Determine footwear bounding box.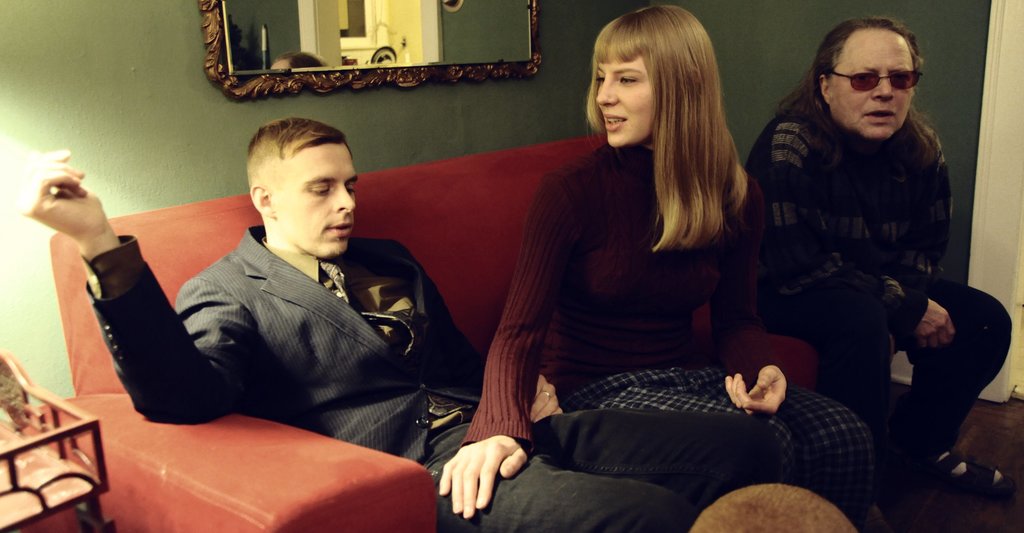
Determined: bbox=(920, 447, 1011, 494).
